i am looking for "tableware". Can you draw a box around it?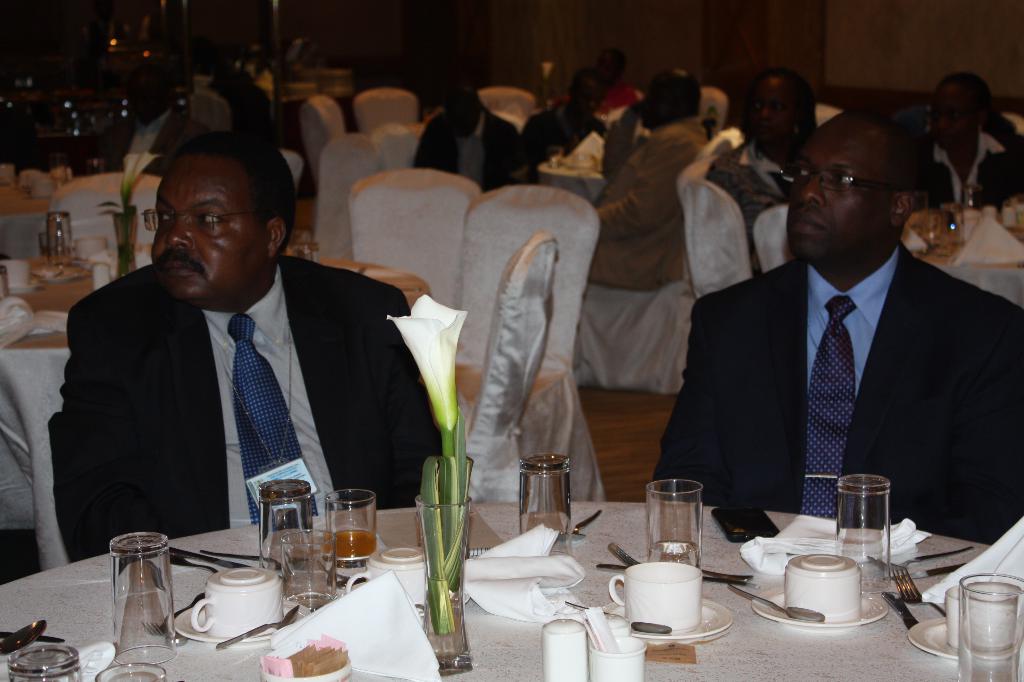
Sure, the bounding box is bbox=(957, 572, 1023, 681).
